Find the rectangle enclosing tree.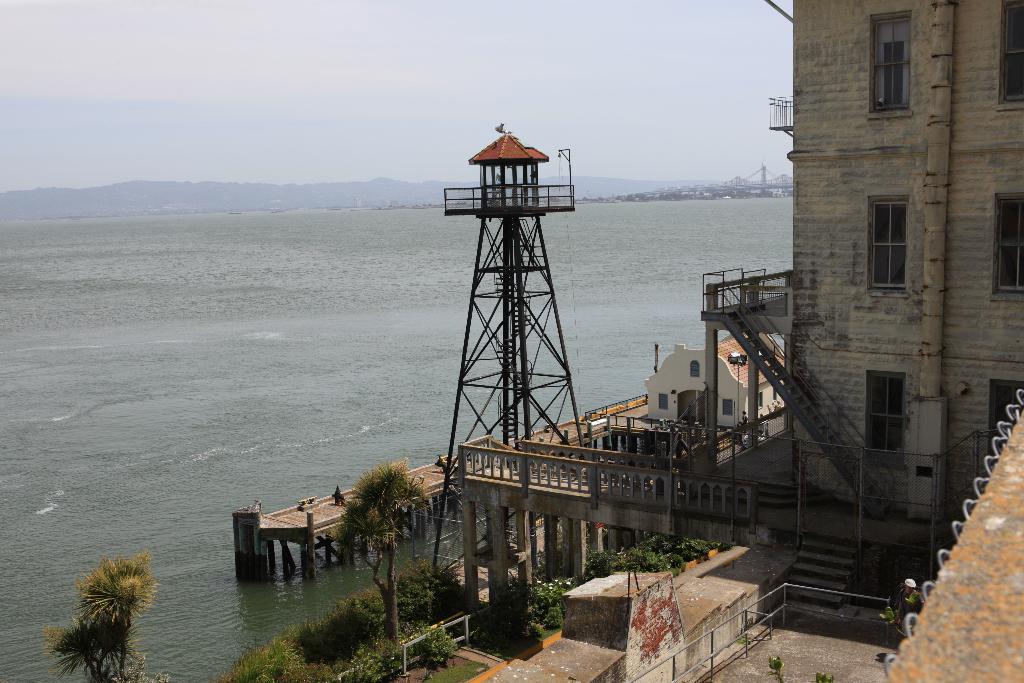
344:458:431:668.
